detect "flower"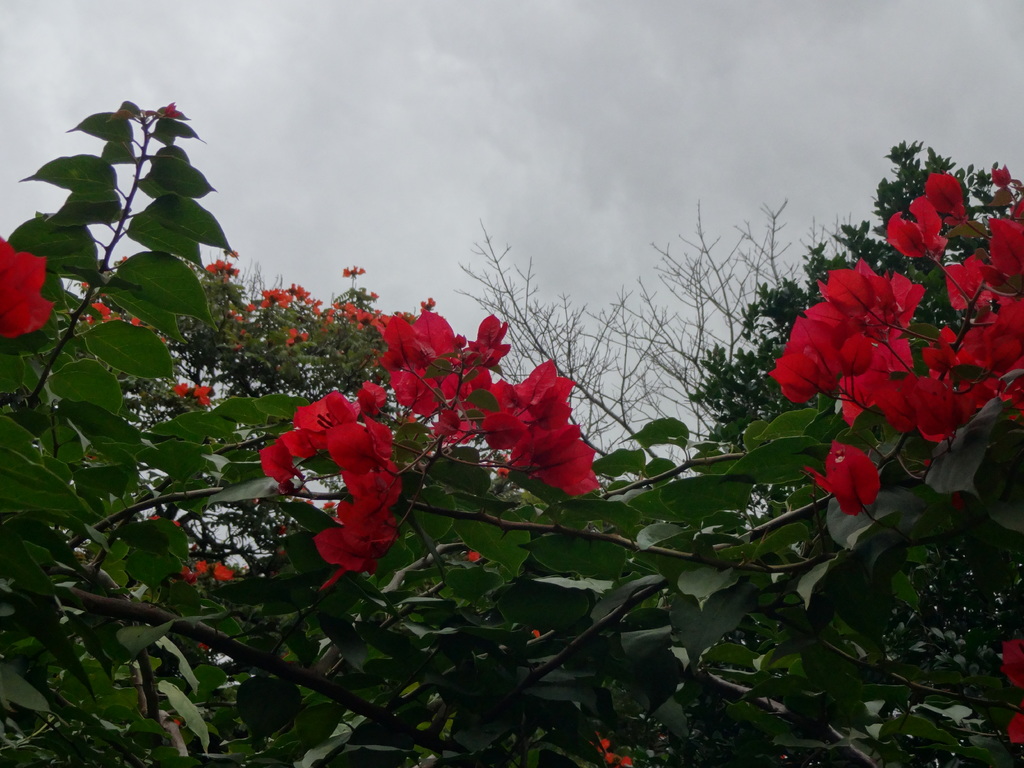
box=[181, 564, 204, 584]
